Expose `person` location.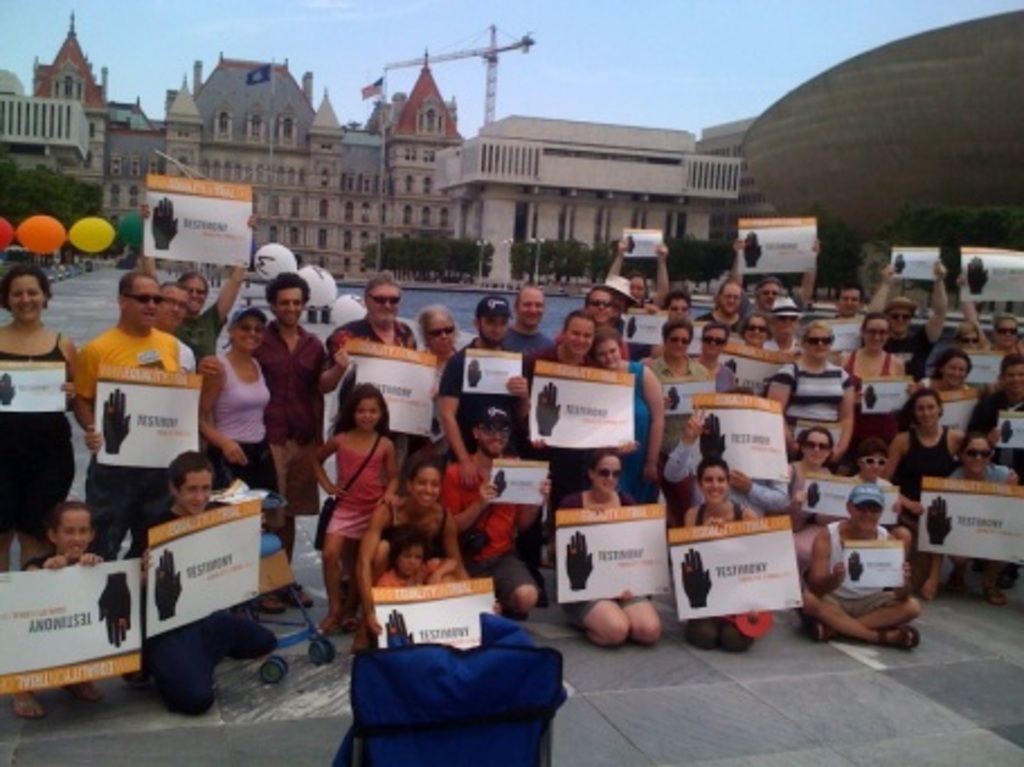
Exposed at 126/452/281/704.
